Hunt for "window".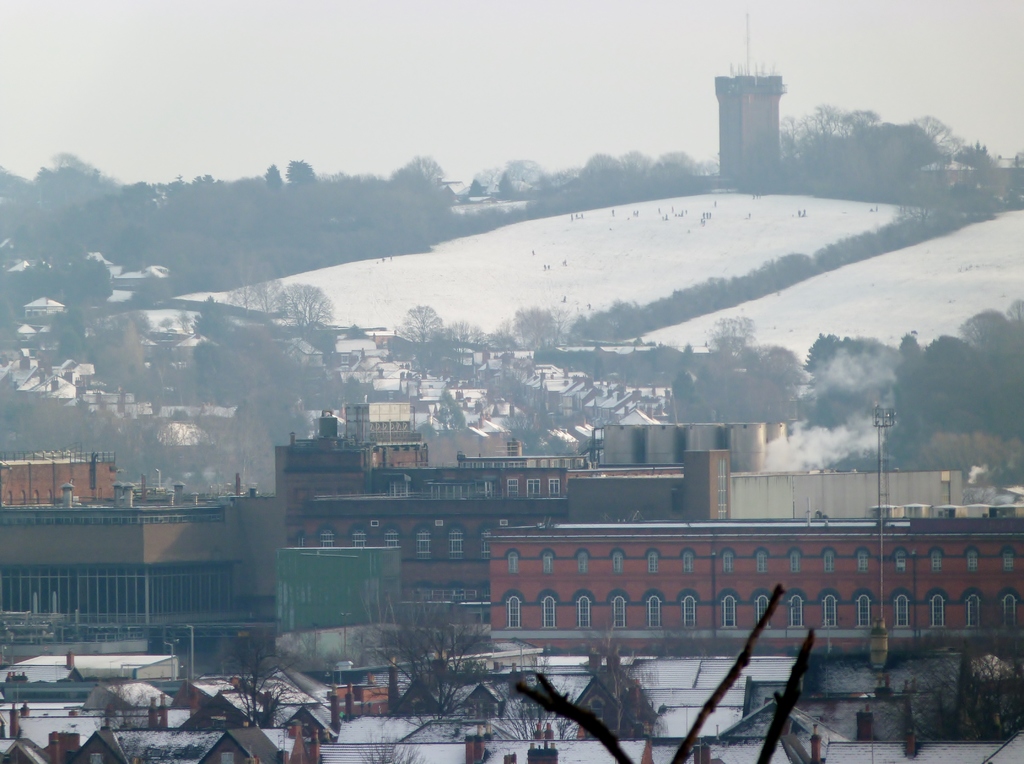
Hunted down at (x1=577, y1=555, x2=588, y2=571).
